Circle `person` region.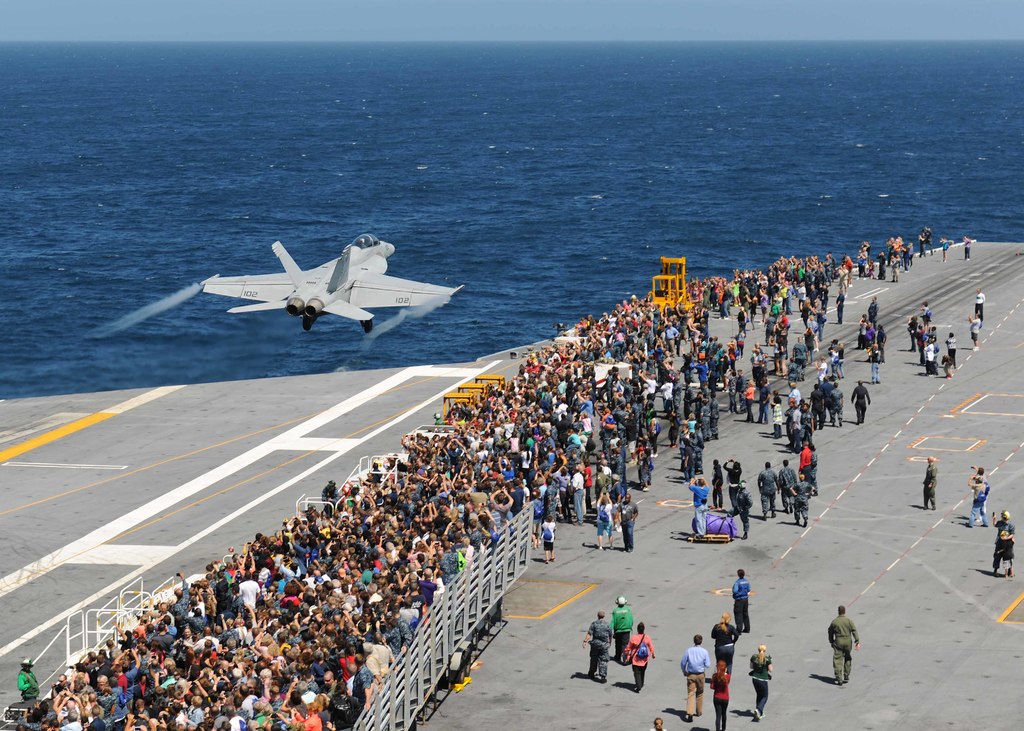
Region: select_region(856, 296, 886, 379).
